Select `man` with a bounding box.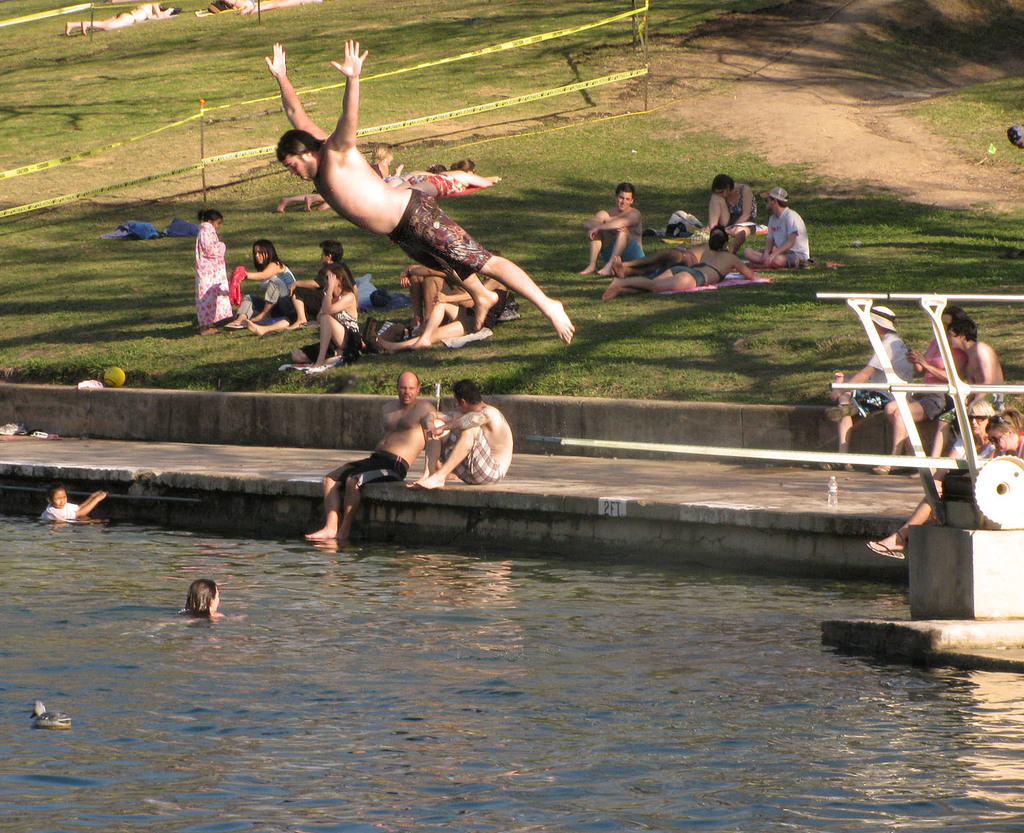
Rect(911, 321, 998, 480).
